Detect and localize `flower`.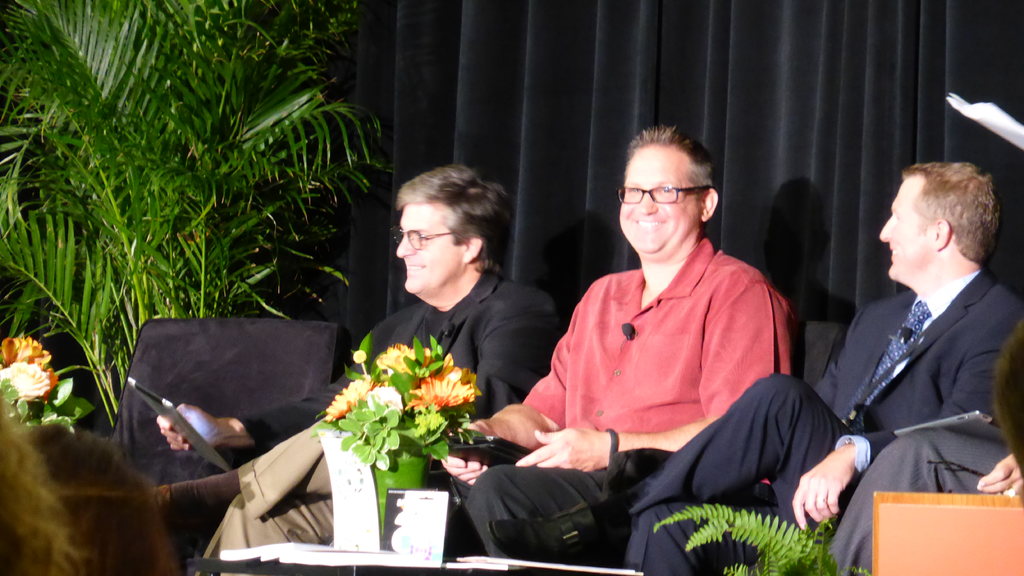
Localized at left=0, top=361, right=66, bottom=400.
